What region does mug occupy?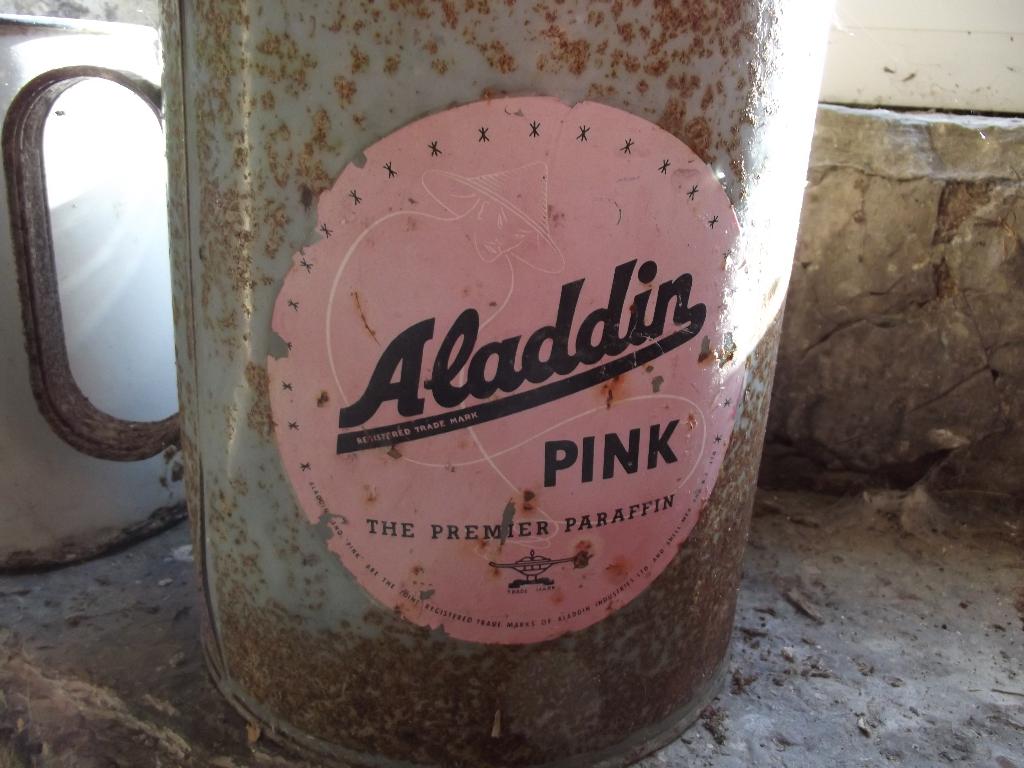
[6, 0, 834, 767].
